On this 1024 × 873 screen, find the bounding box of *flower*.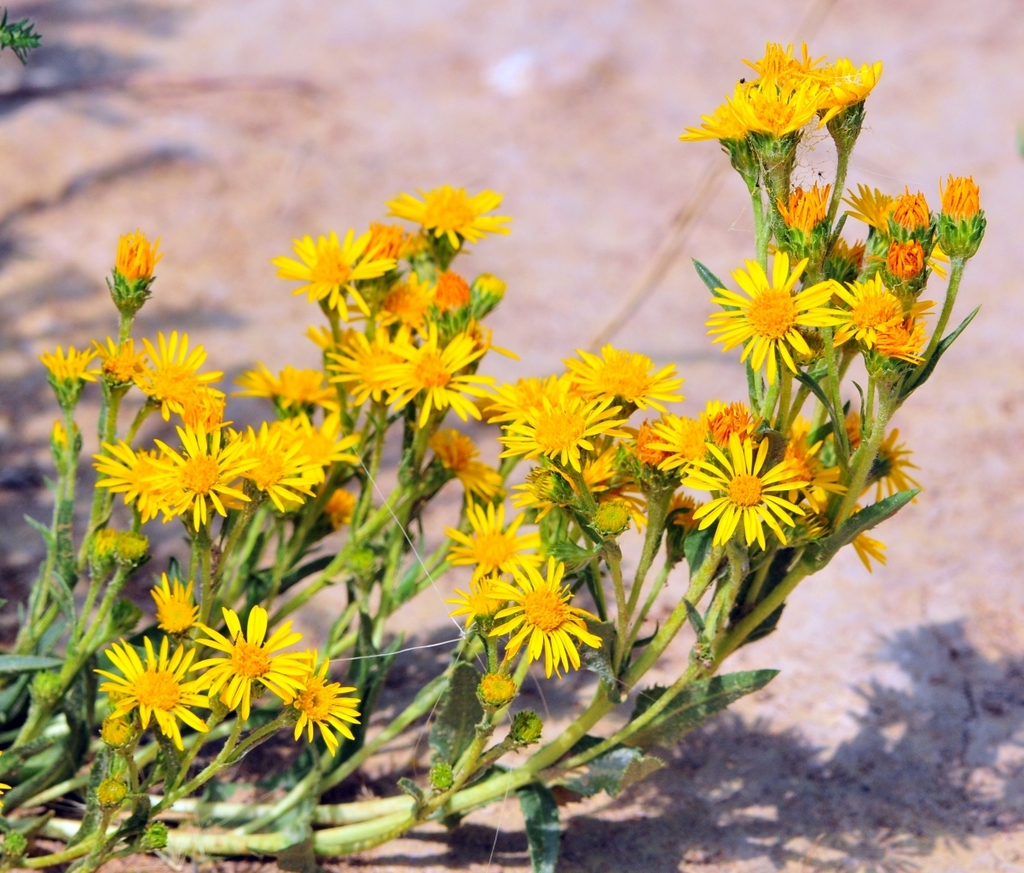
Bounding box: detection(193, 607, 312, 714).
